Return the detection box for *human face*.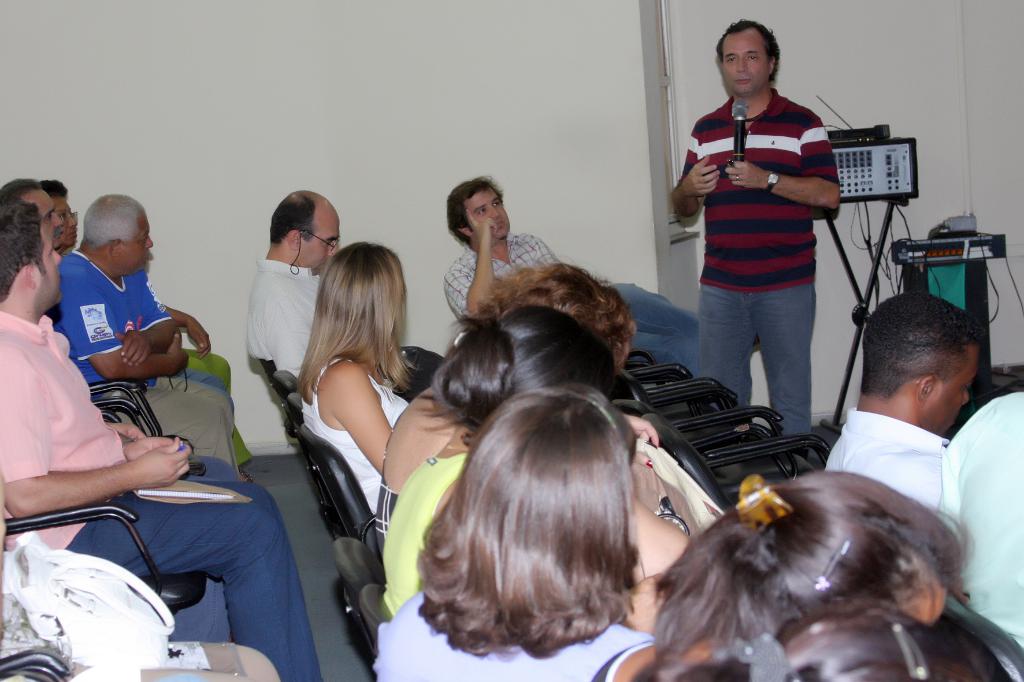
box(36, 226, 65, 303).
